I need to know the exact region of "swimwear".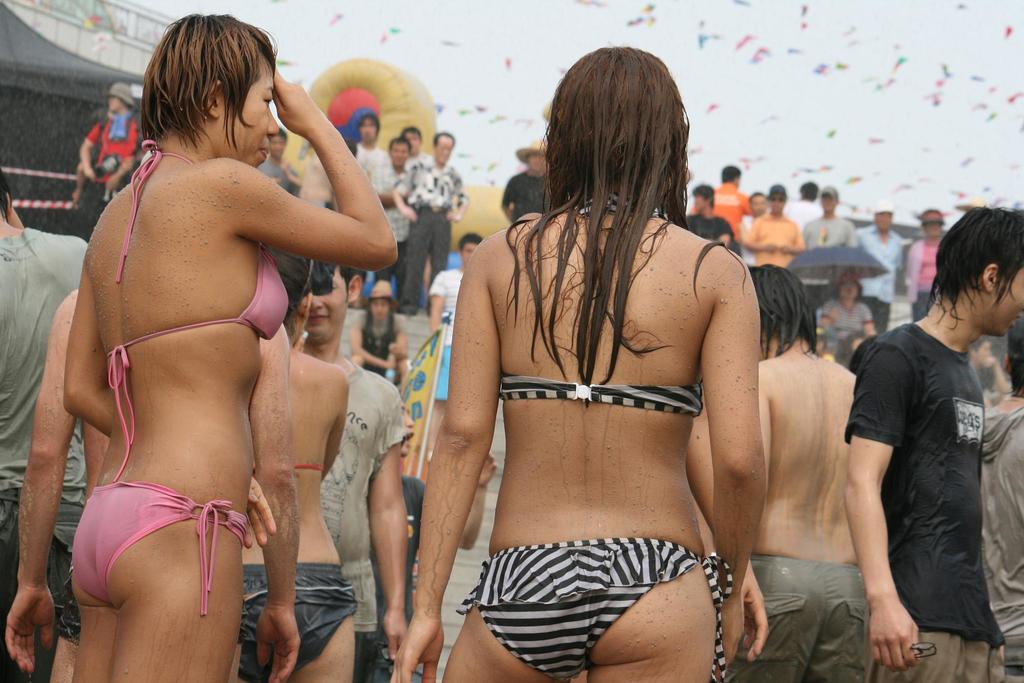
Region: crop(95, 129, 295, 484).
